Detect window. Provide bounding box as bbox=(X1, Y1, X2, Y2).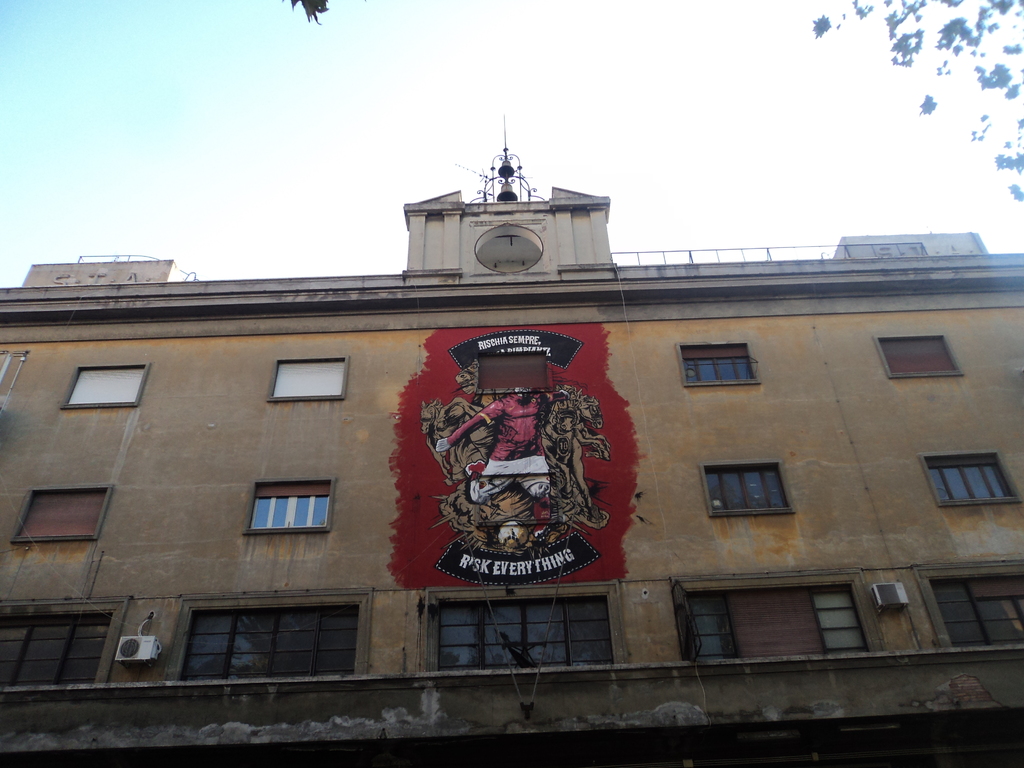
bbox=(678, 336, 763, 392).
